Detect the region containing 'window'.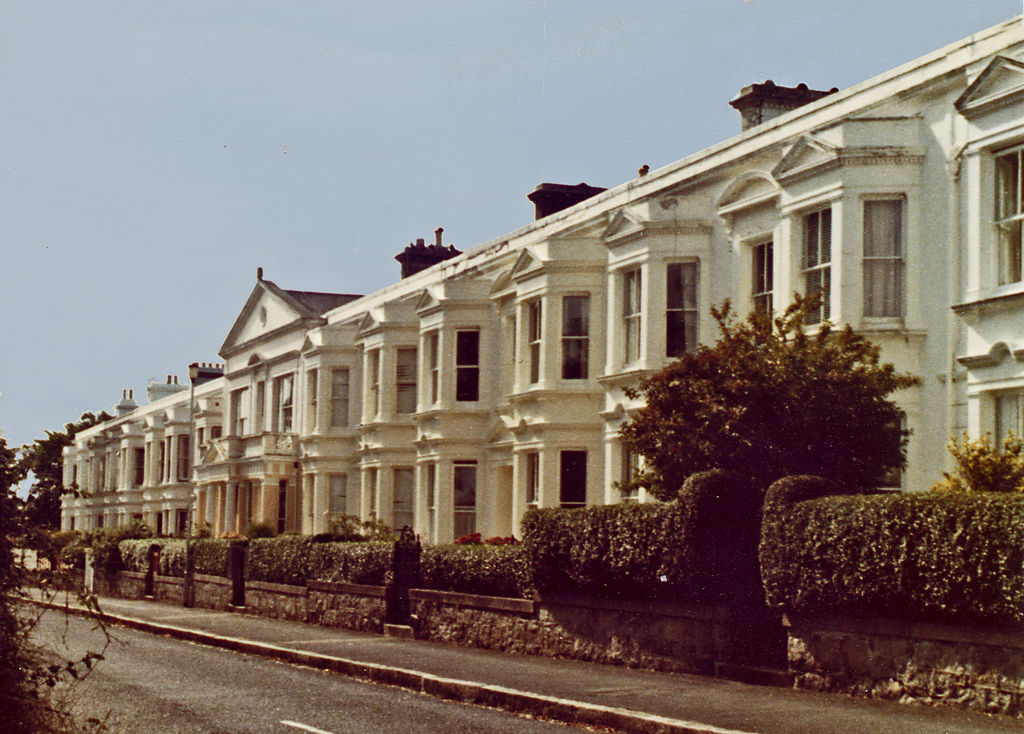
region(556, 448, 590, 513).
